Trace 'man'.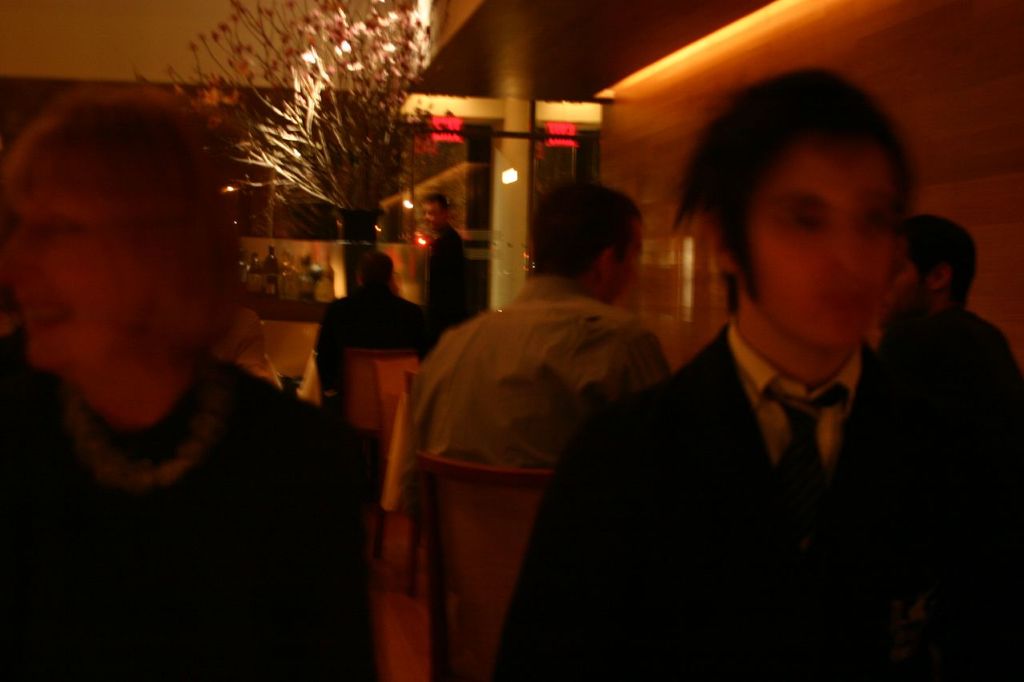
Traced to (492, 64, 1023, 681).
